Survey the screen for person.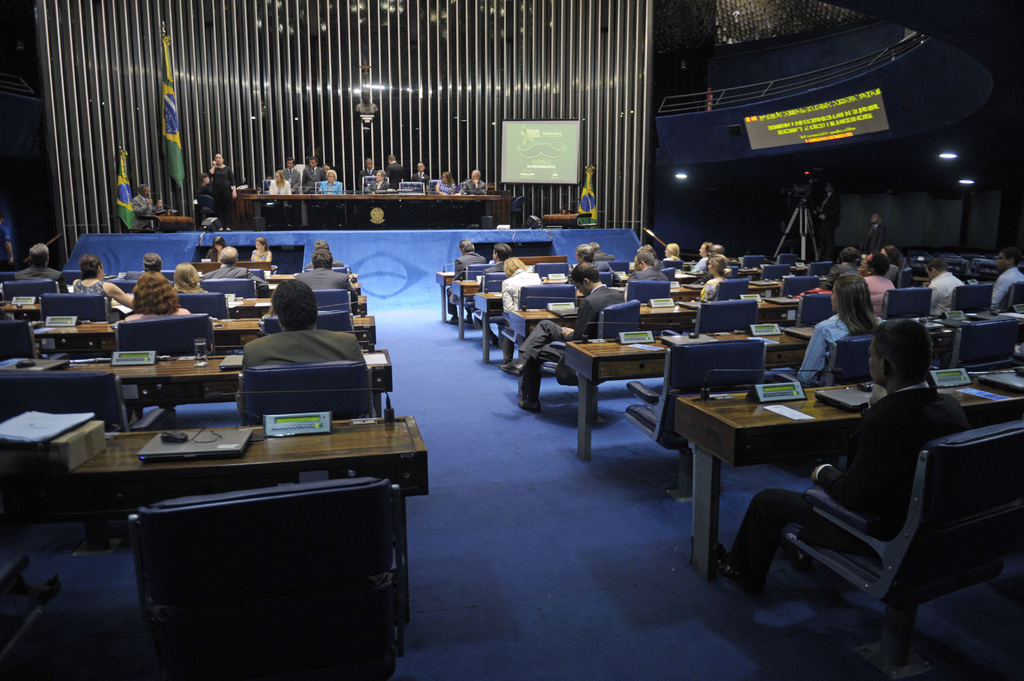
Survey found: 250 232 272 265.
